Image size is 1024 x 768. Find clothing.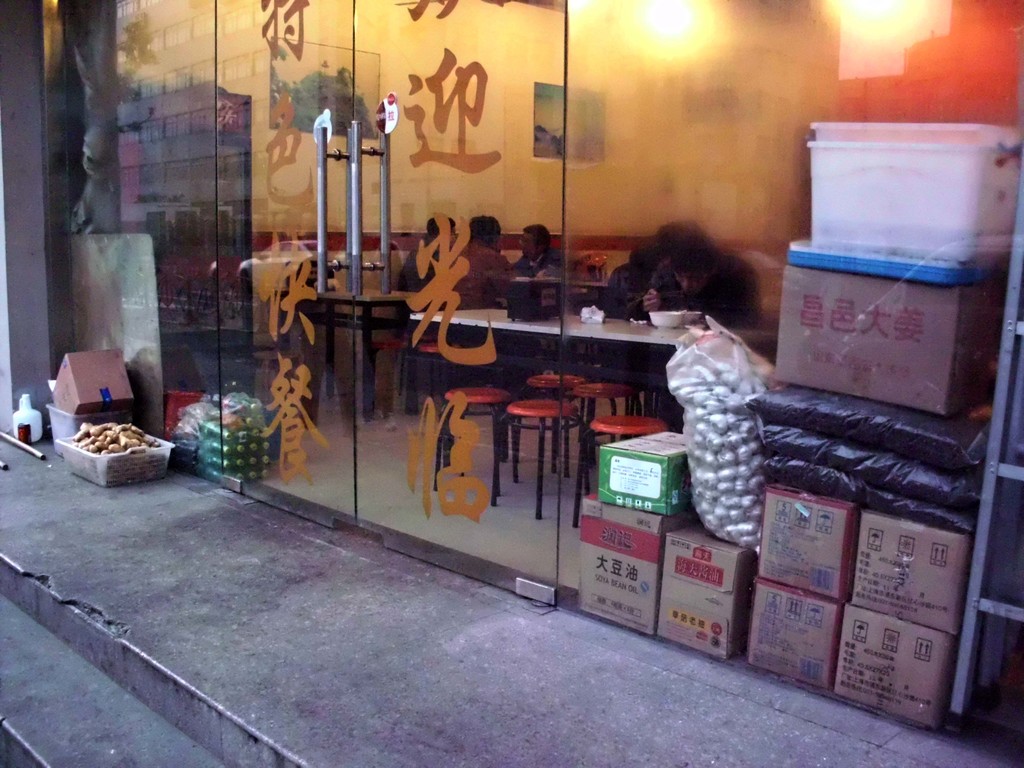
{"x1": 454, "y1": 232, "x2": 518, "y2": 383}.
